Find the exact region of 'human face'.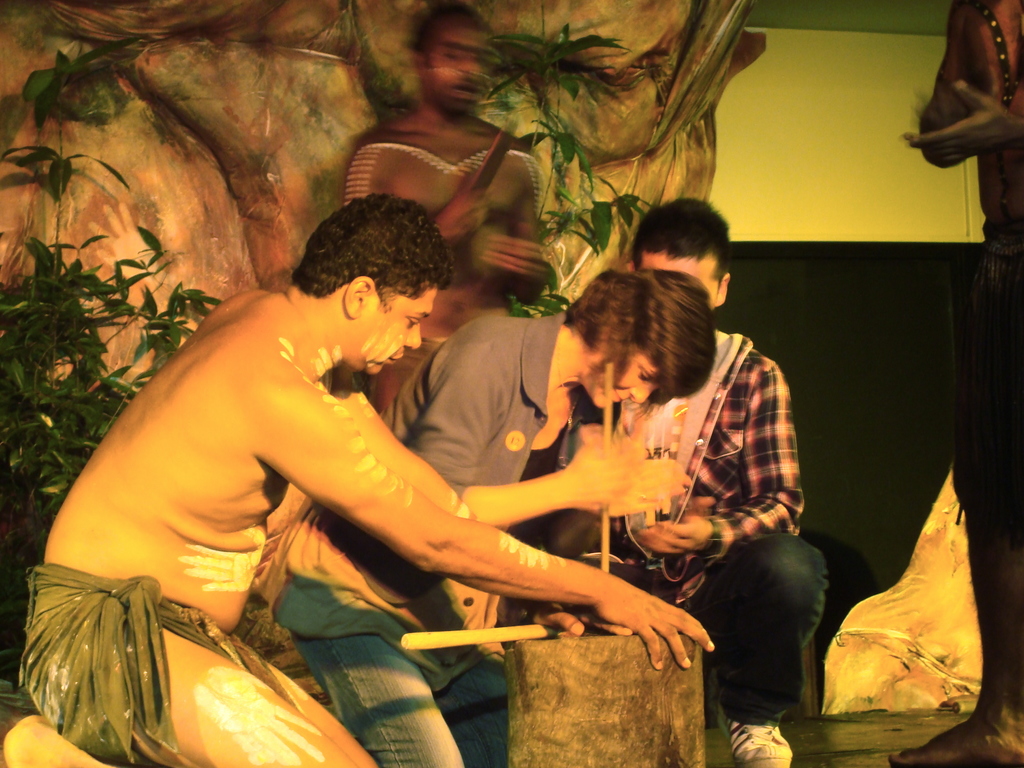
Exact region: x1=579, y1=348, x2=673, y2=409.
